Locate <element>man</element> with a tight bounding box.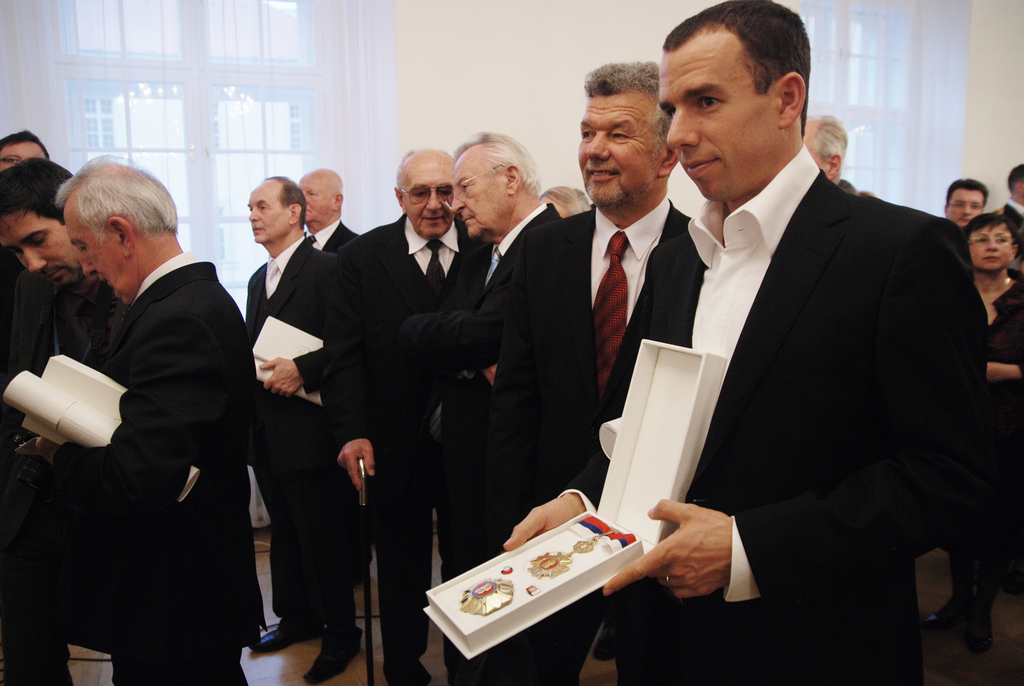
box=[941, 177, 991, 229].
